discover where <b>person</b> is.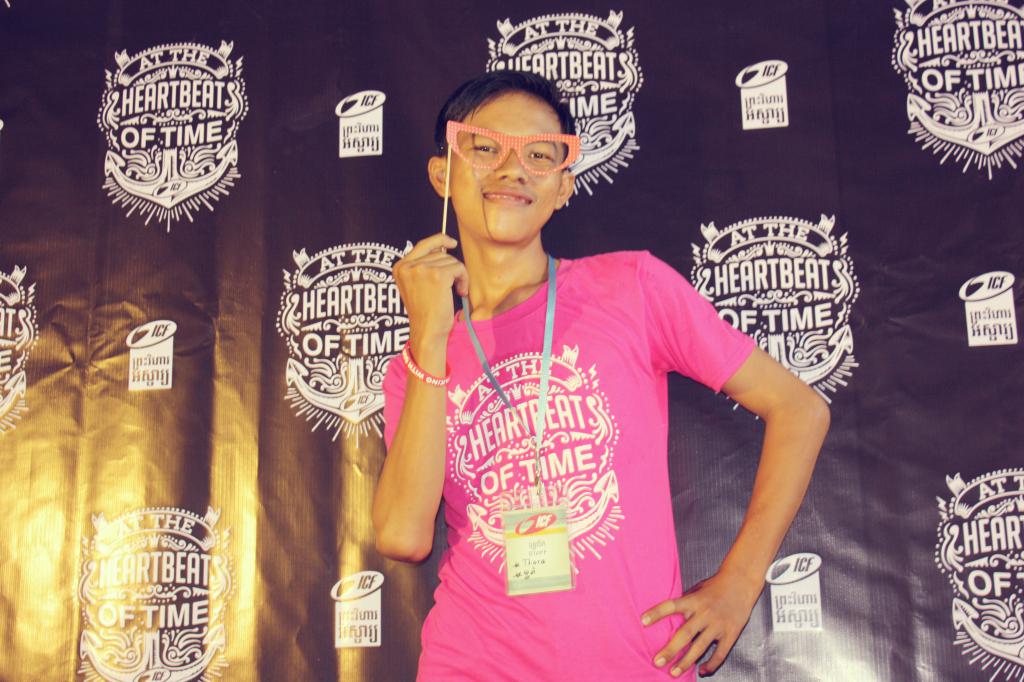
Discovered at locate(365, 67, 836, 681).
